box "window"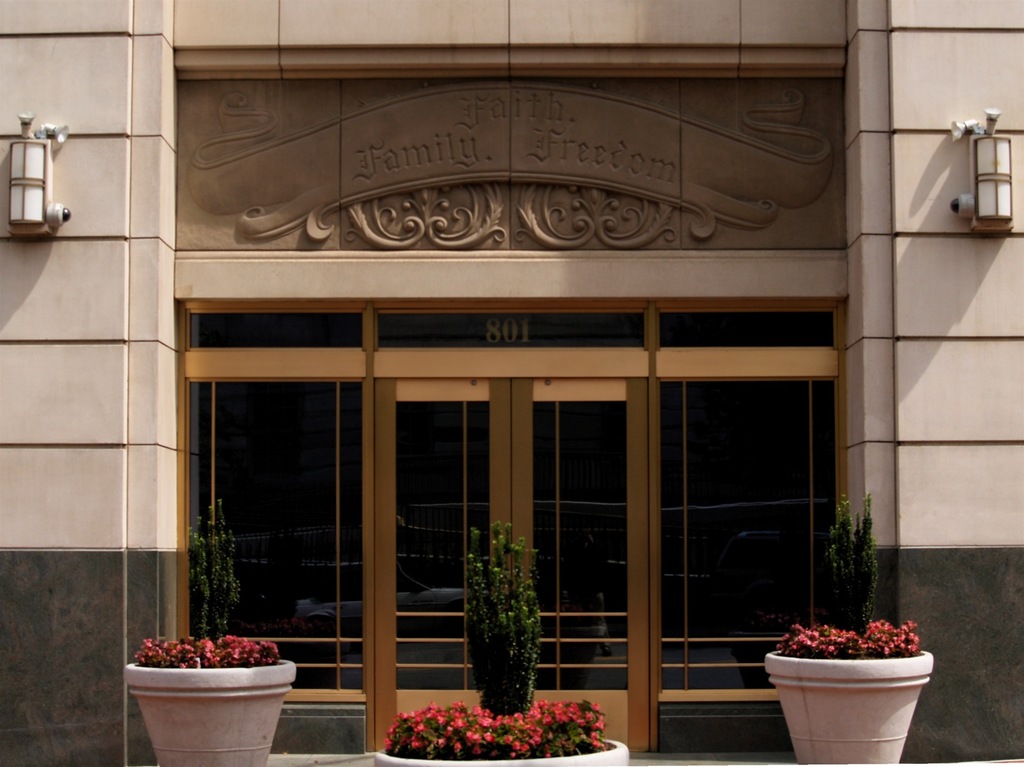
{"x1": 175, "y1": 292, "x2": 851, "y2": 766}
